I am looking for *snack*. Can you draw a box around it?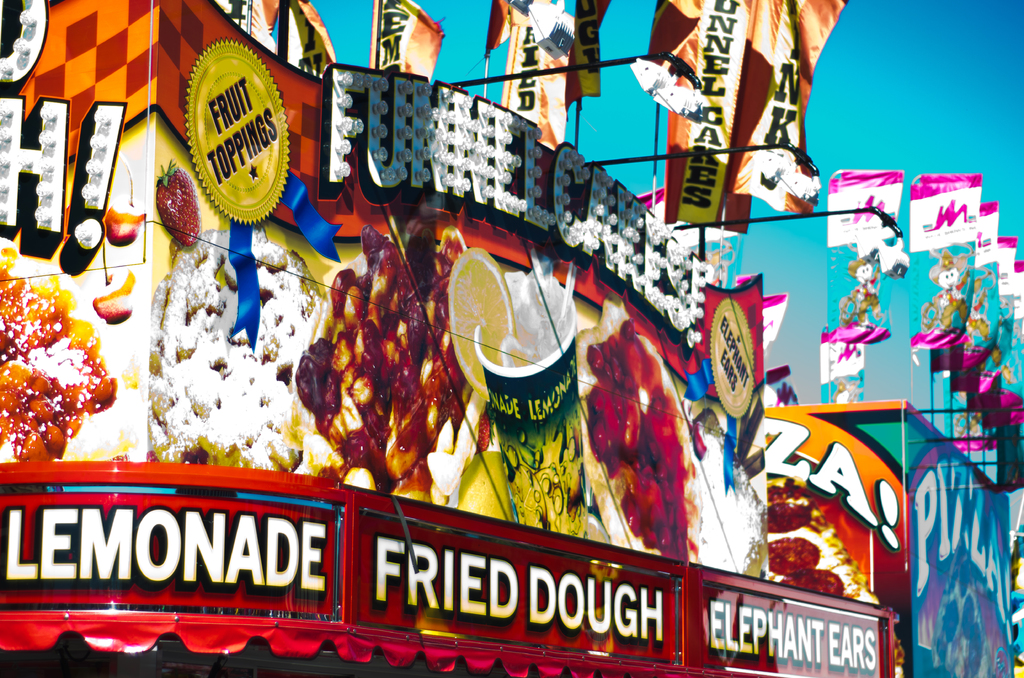
Sure, the bounding box is (left=299, top=220, right=484, bottom=510).
